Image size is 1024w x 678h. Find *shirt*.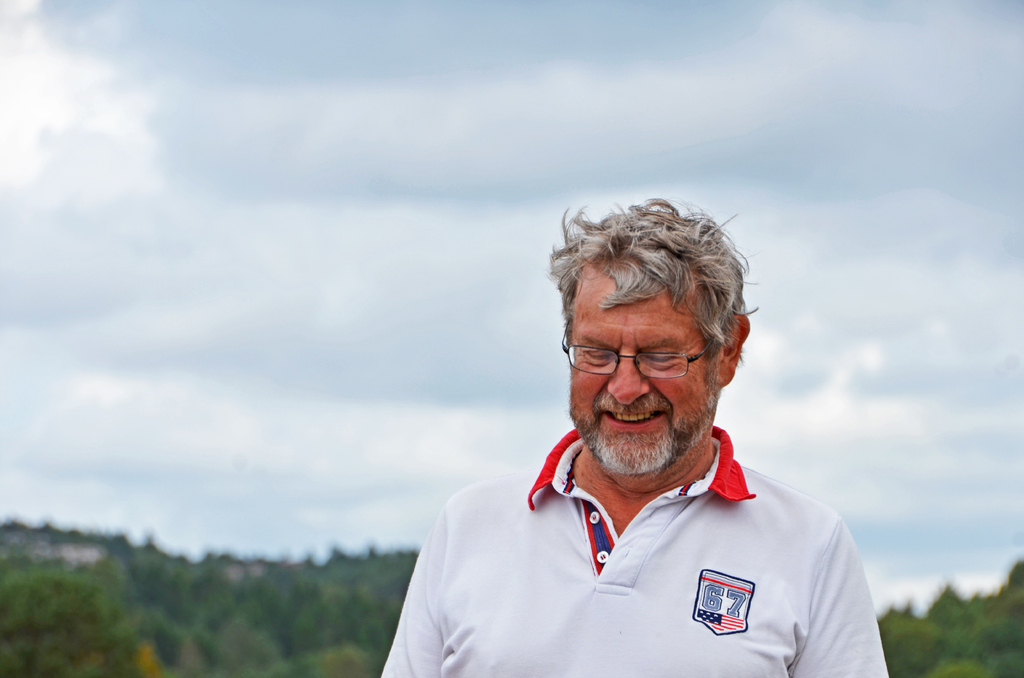
box=[447, 464, 843, 650].
